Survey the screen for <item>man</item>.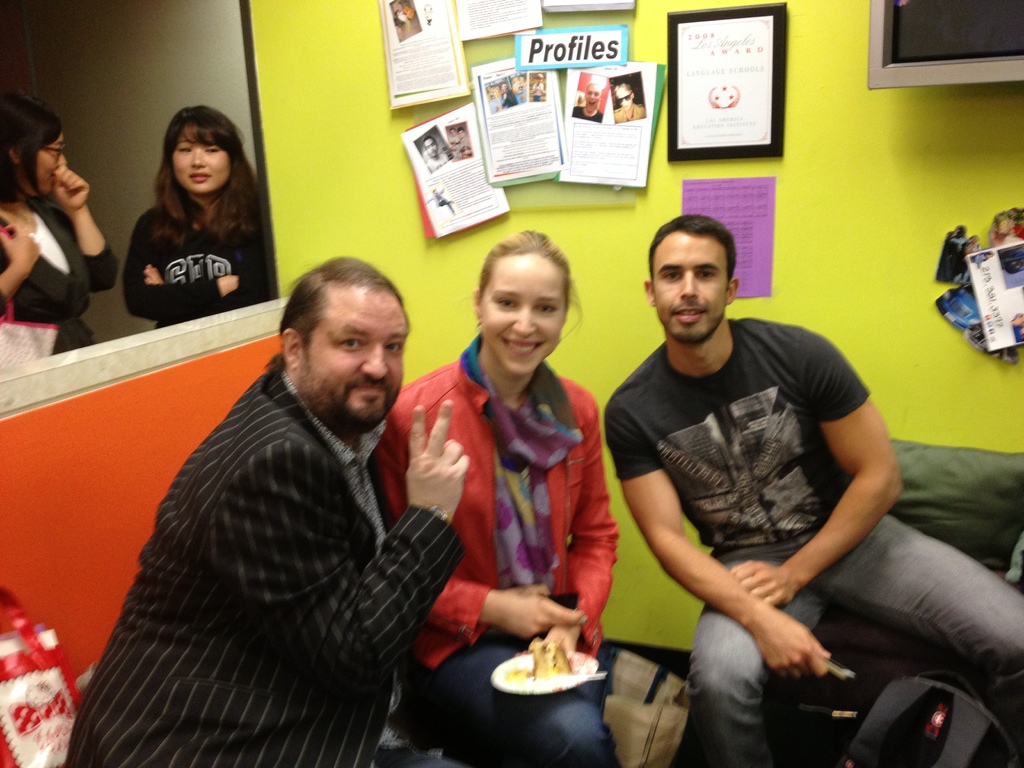
Survey found: 83/231/474/754.
